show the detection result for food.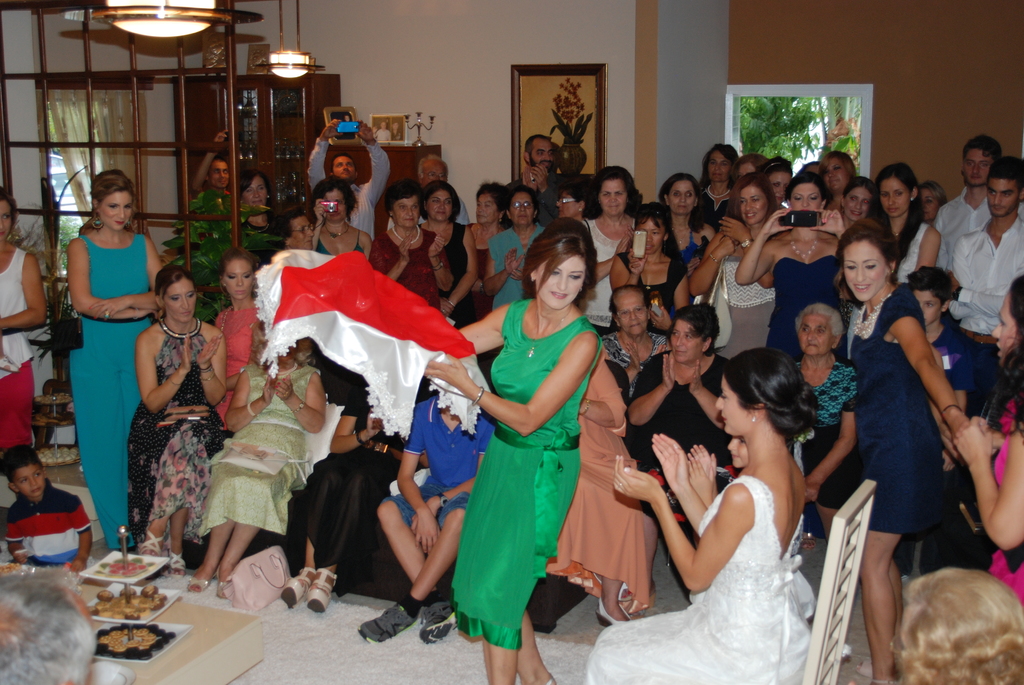
86, 581, 166, 622.
